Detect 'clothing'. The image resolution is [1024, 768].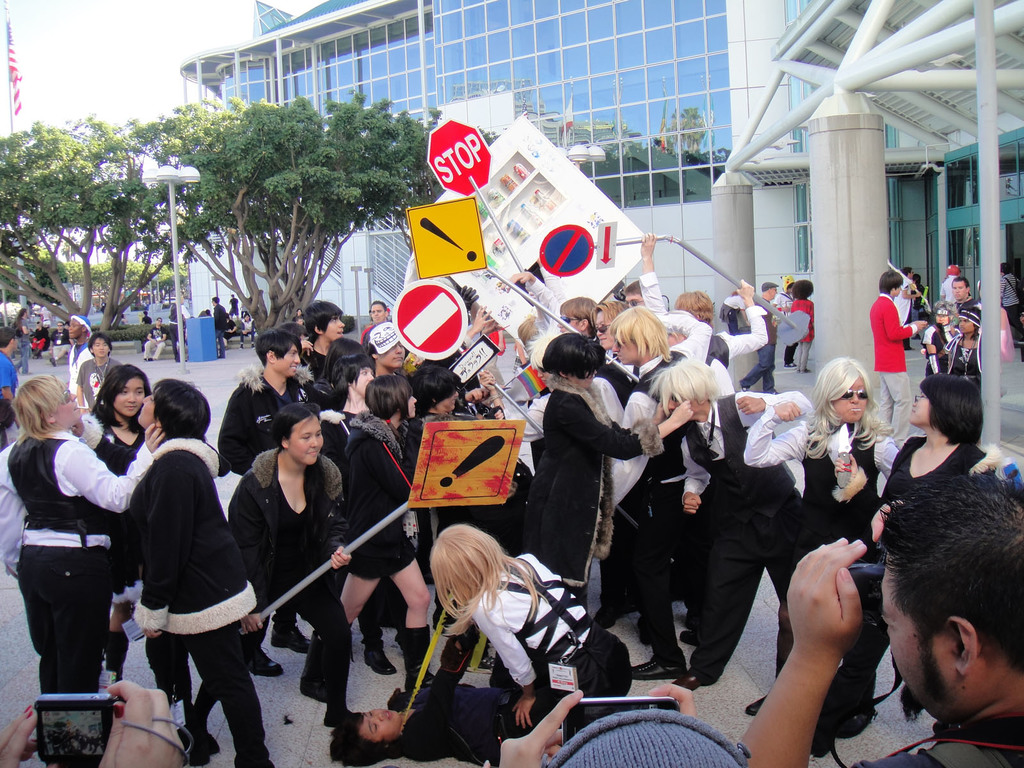
(x1=225, y1=436, x2=360, y2=707).
